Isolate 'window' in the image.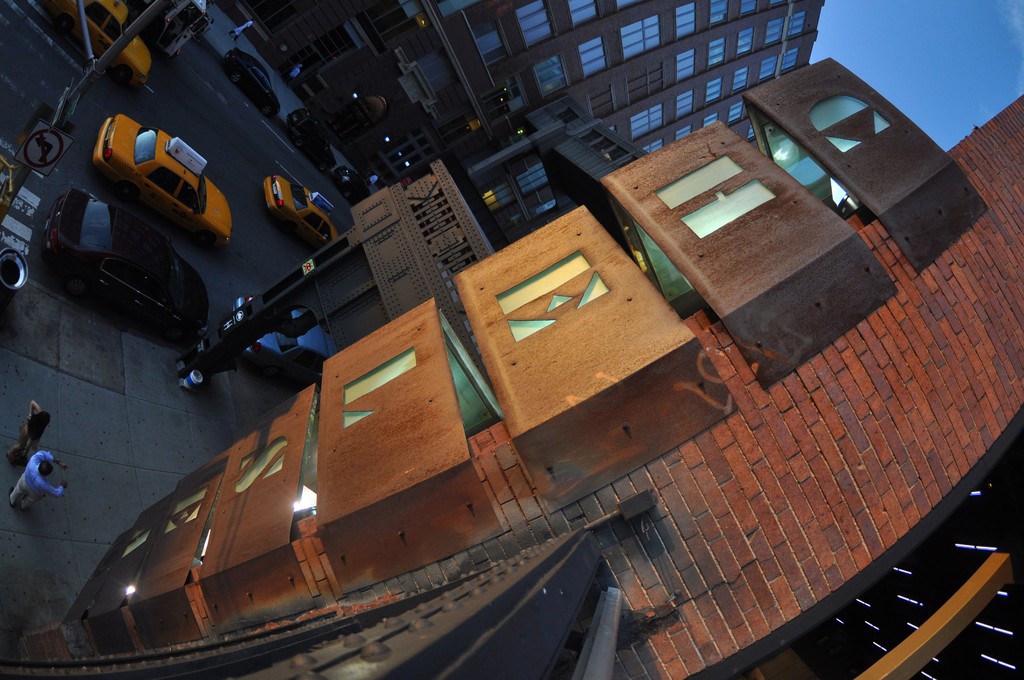
Isolated region: 630:101:668:142.
